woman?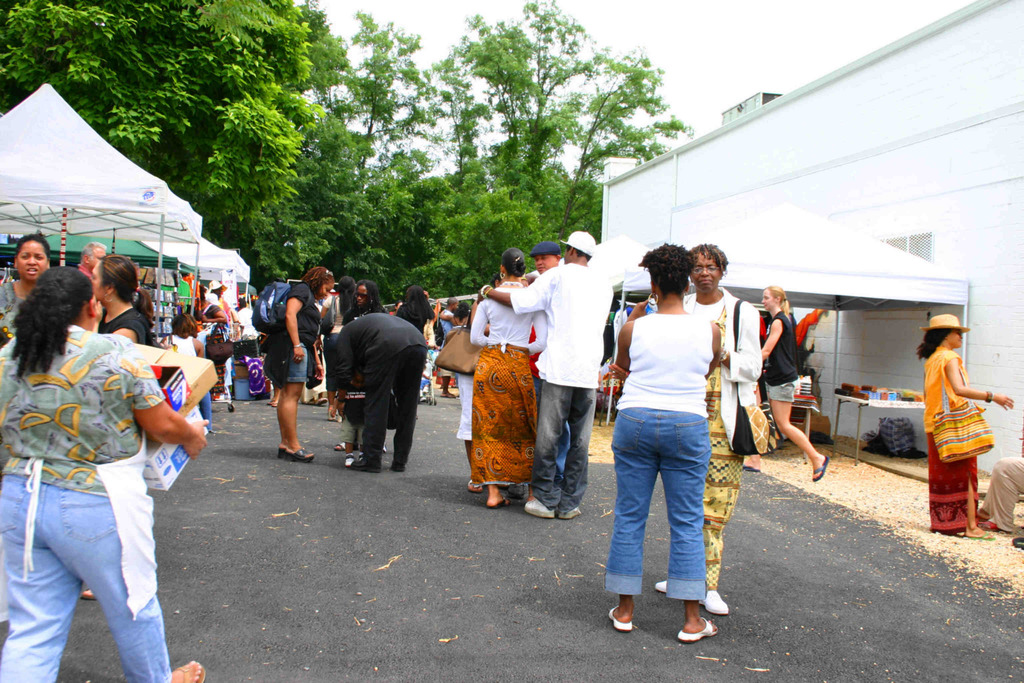
<box>159,311,215,434</box>
